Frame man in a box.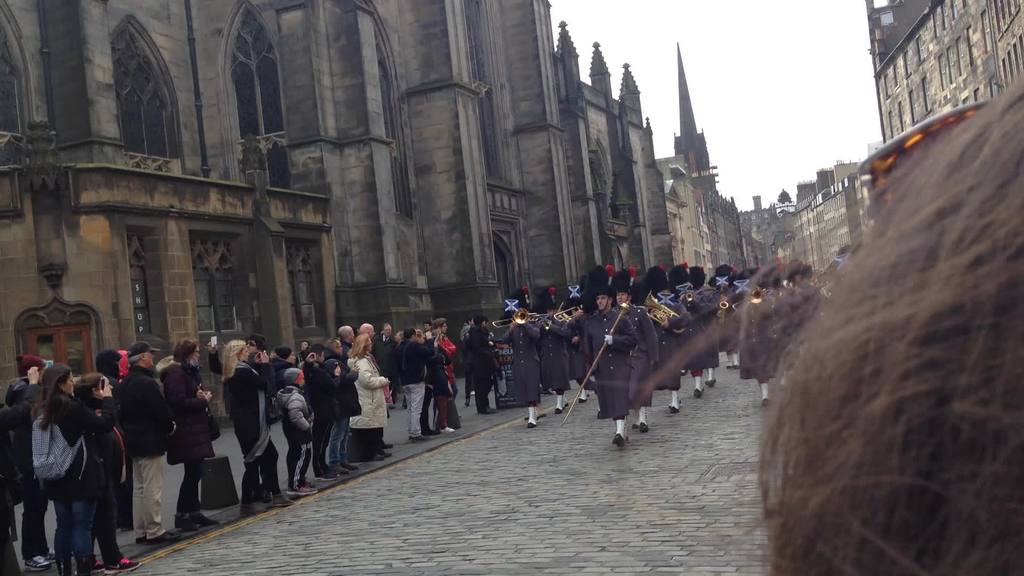
x1=392 y1=324 x2=433 y2=440.
